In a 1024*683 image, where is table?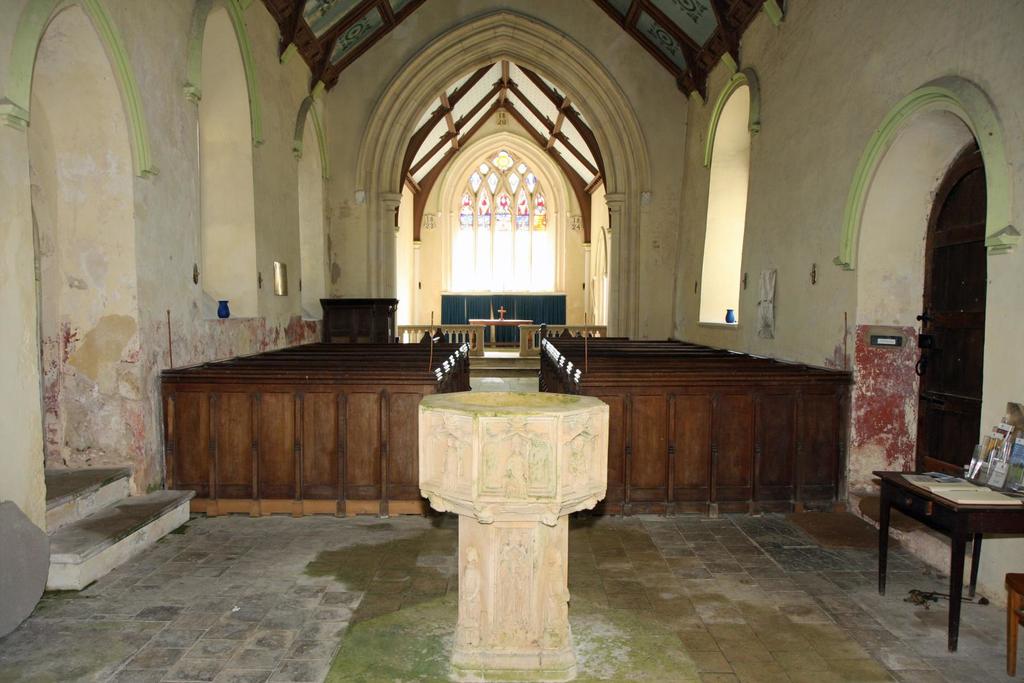
rect(405, 385, 614, 682).
